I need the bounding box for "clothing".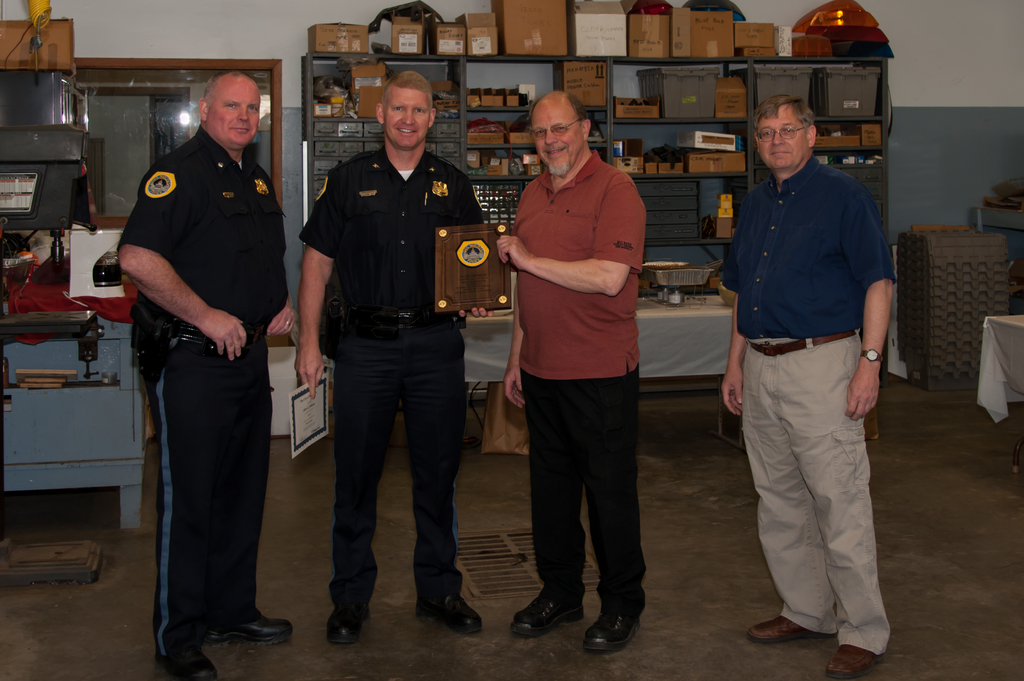
Here it is: pyautogui.locateOnScreen(509, 150, 643, 612).
